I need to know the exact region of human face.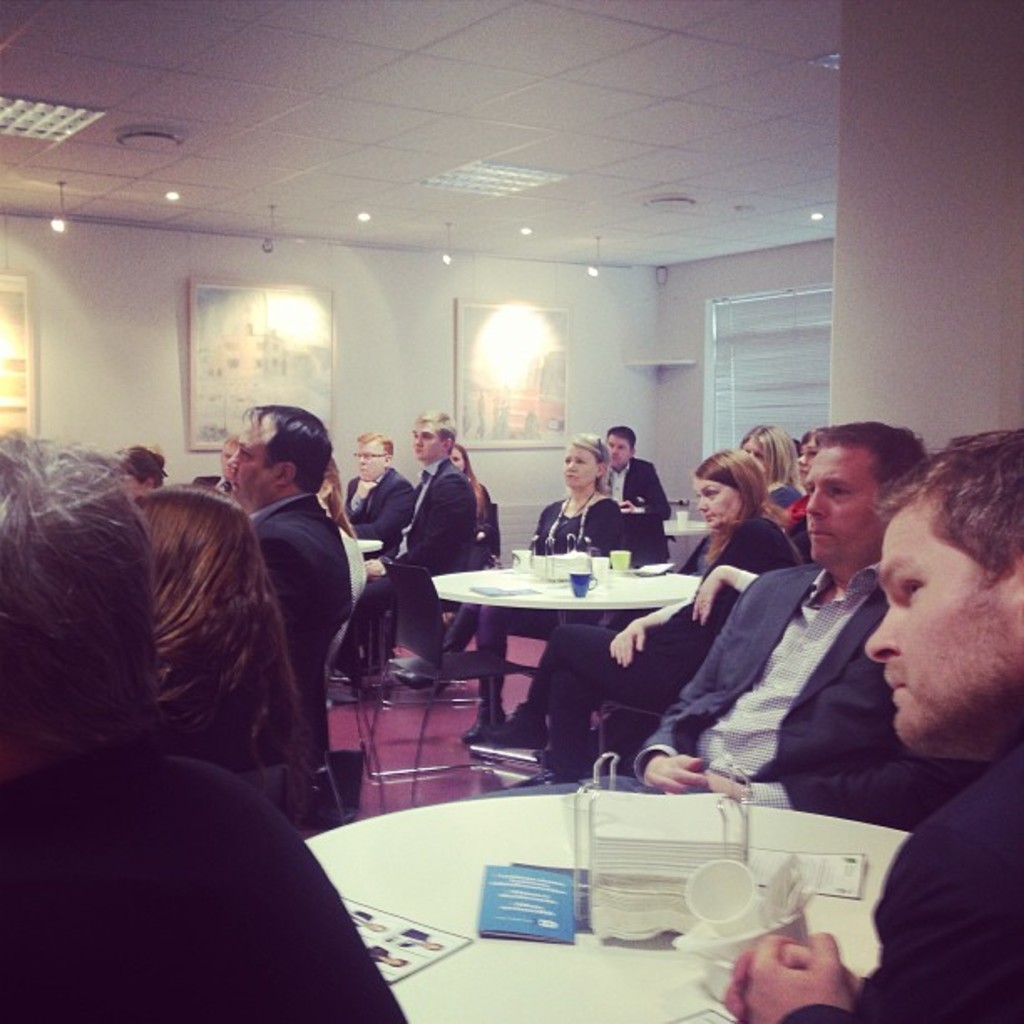
Region: locate(798, 445, 882, 559).
